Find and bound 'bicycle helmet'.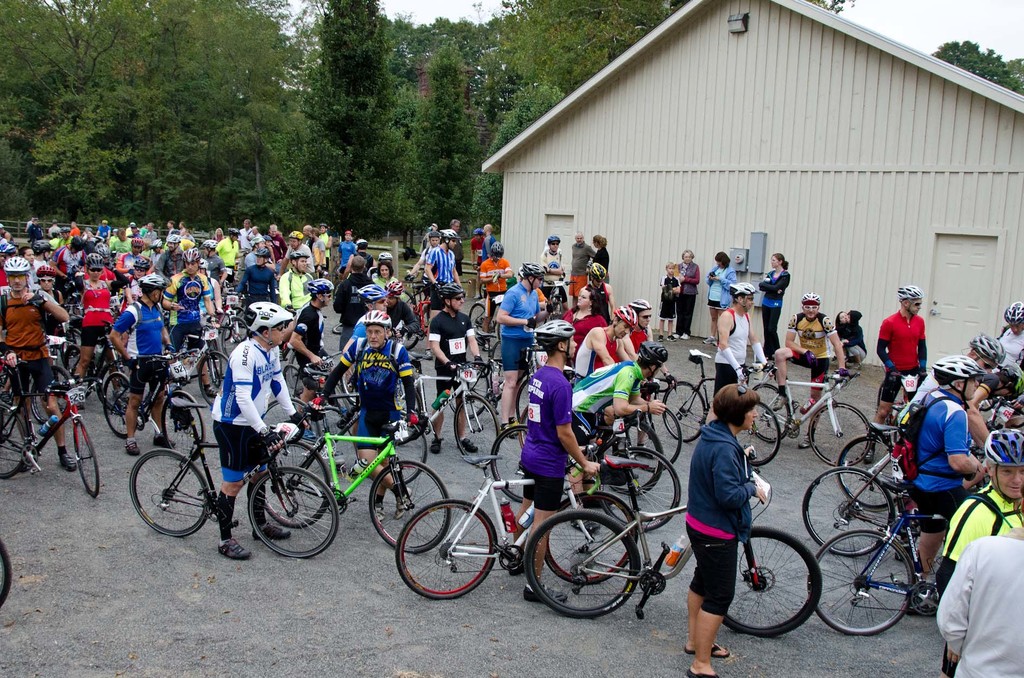
Bound: 127 236 140 245.
